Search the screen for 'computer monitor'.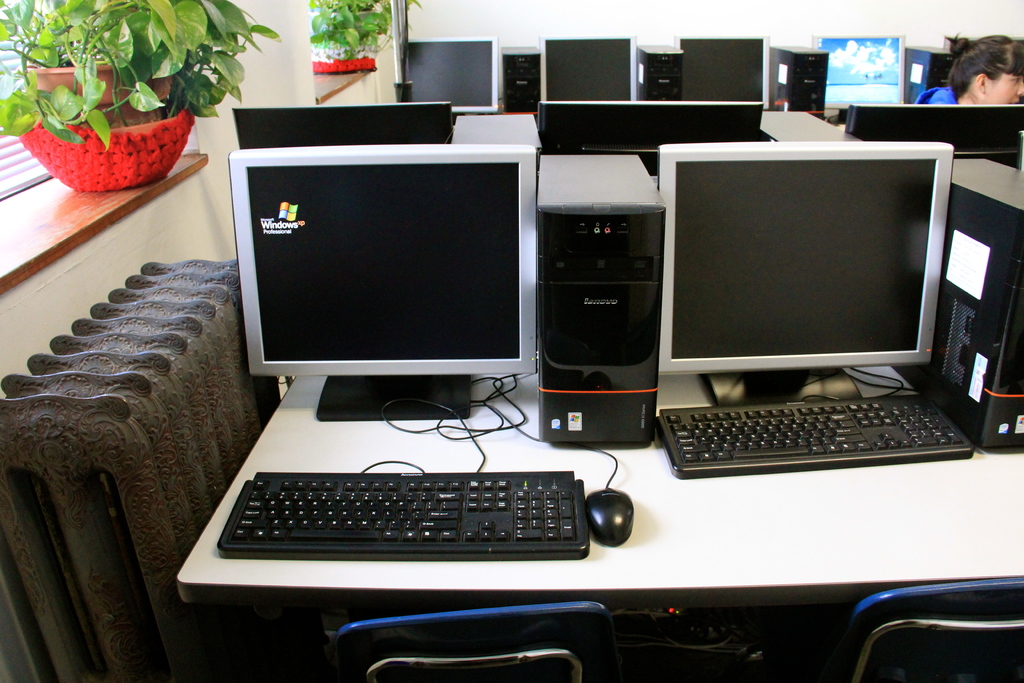
Found at left=529, top=108, right=769, bottom=160.
